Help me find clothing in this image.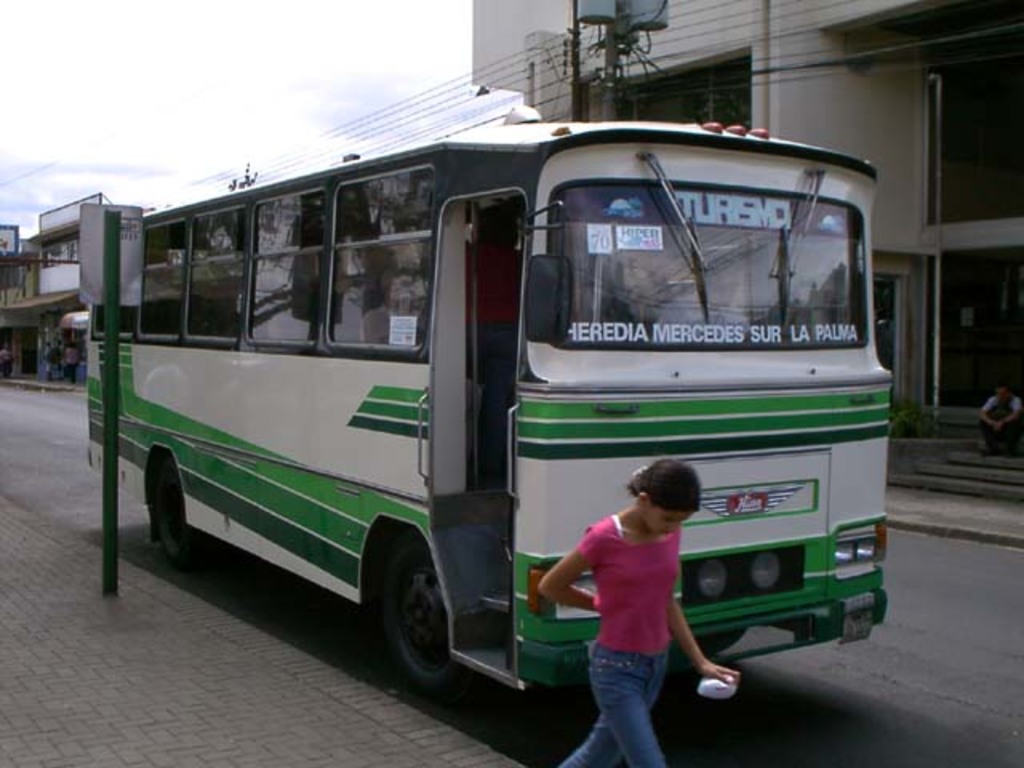
Found it: x1=0 y1=347 x2=11 y2=374.
